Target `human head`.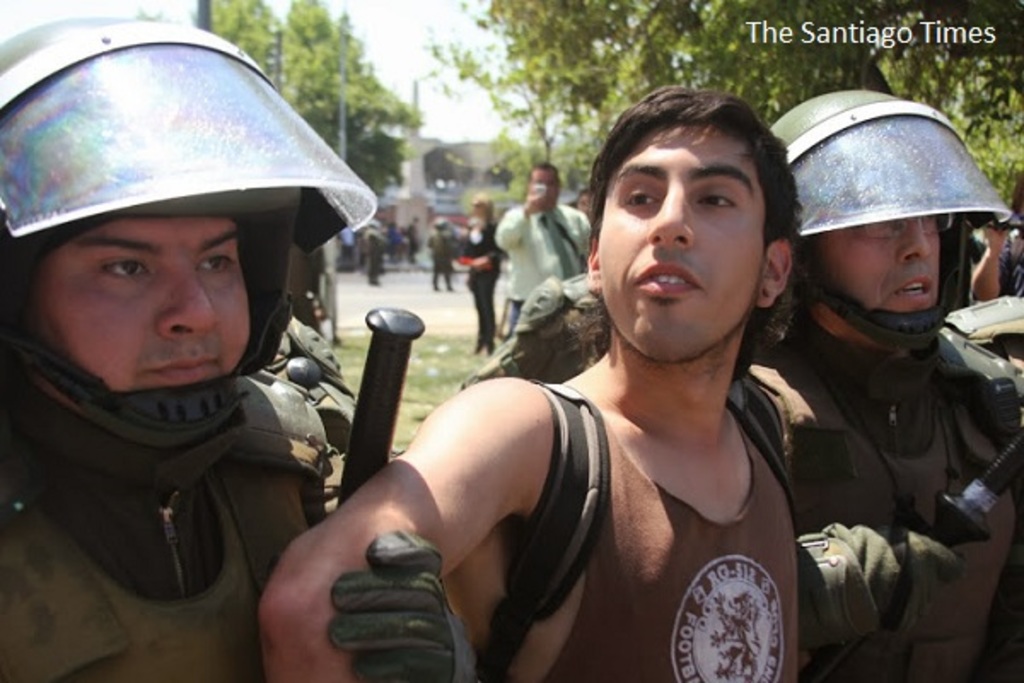
Target region: <box>585,90,811,338</box>.
